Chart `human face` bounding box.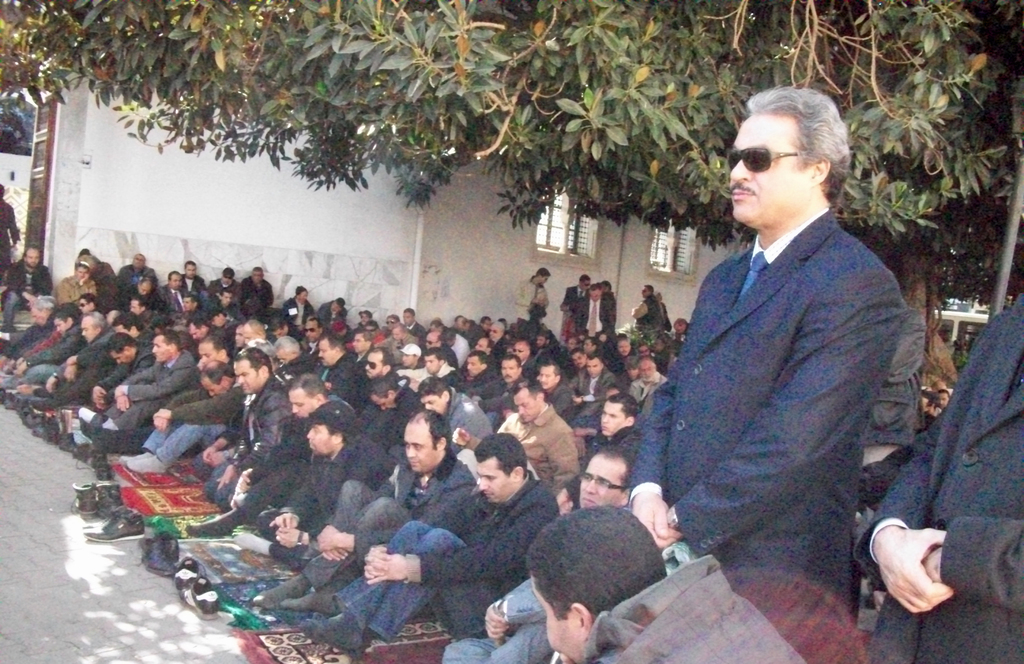
Charted: 302, 424, 346, 457.
